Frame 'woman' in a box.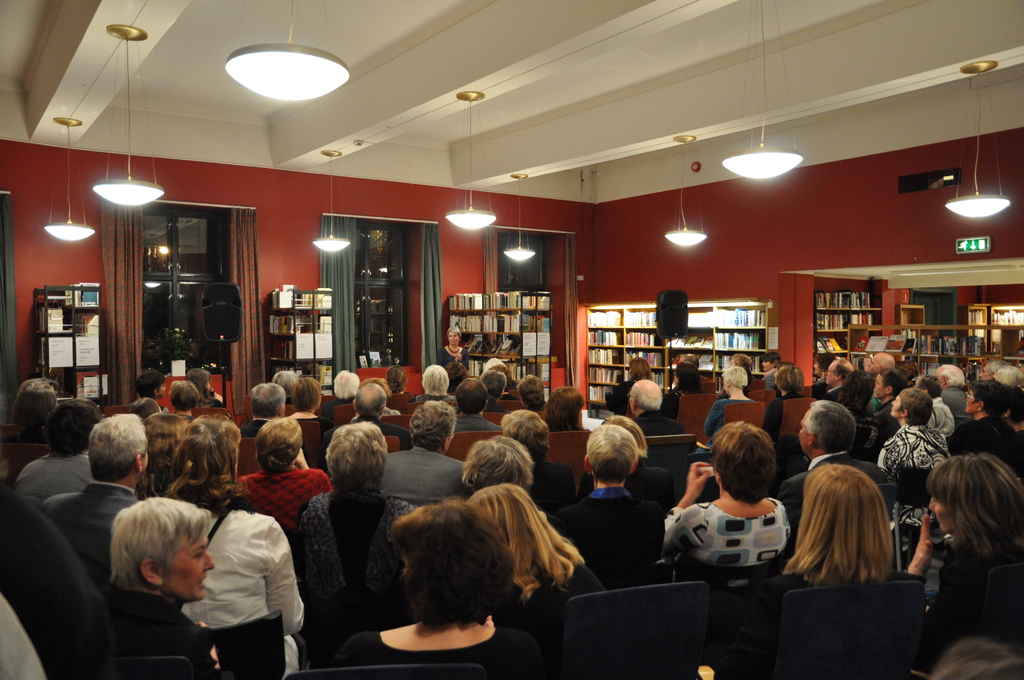
[x1=412, y1=363, x2=458, y2=405].
